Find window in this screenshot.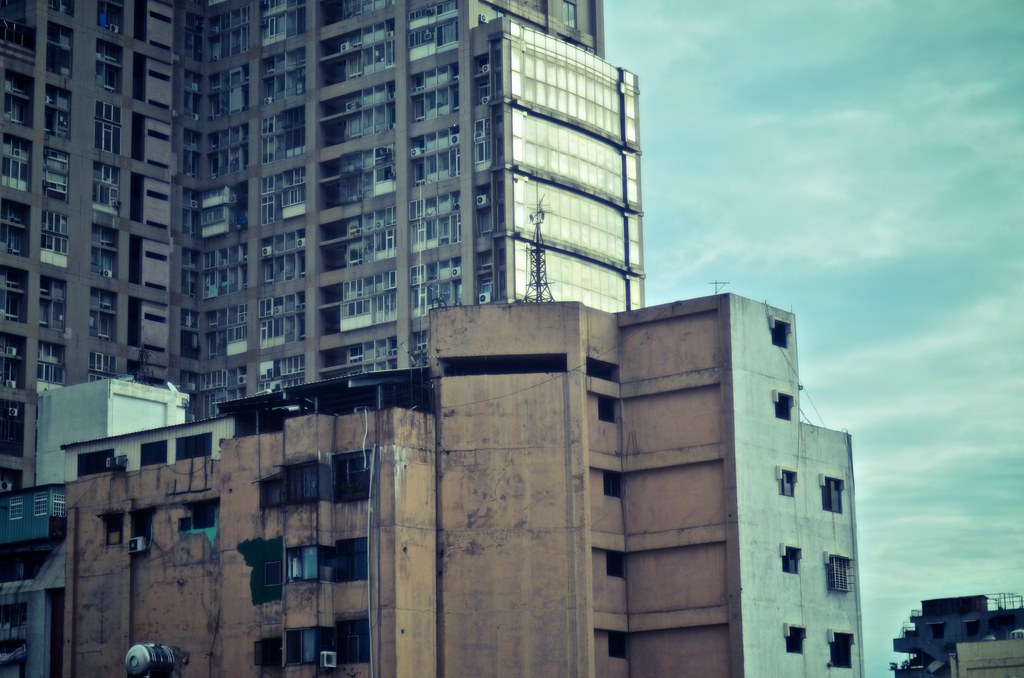
The bounding box for window is box=[284, 453, 321, 503].
